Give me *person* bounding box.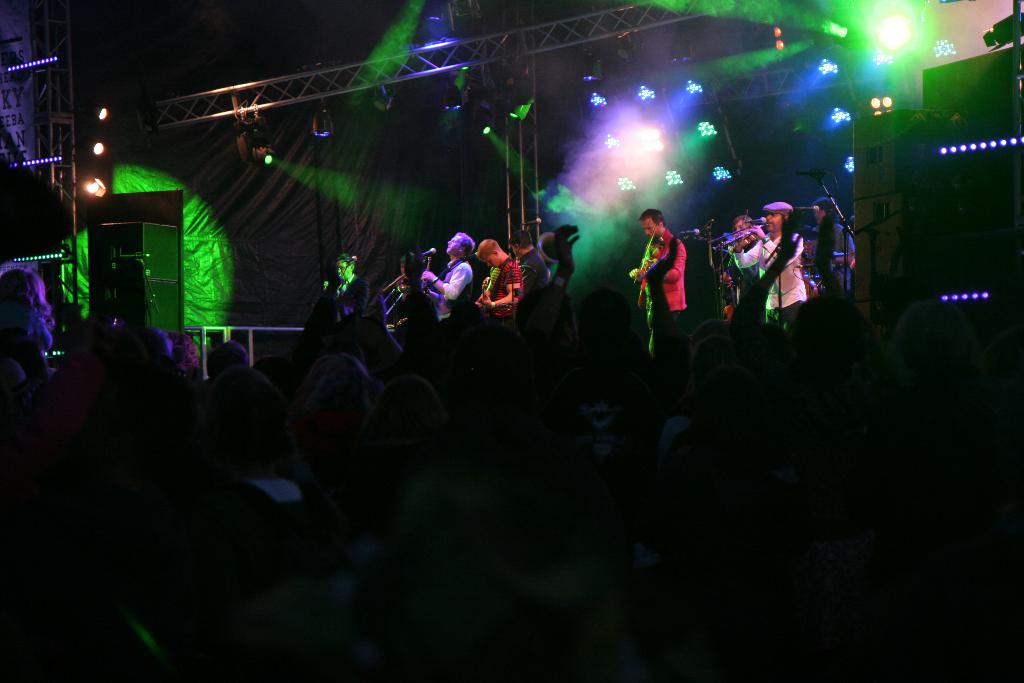
[385, 245, 435, 325].
